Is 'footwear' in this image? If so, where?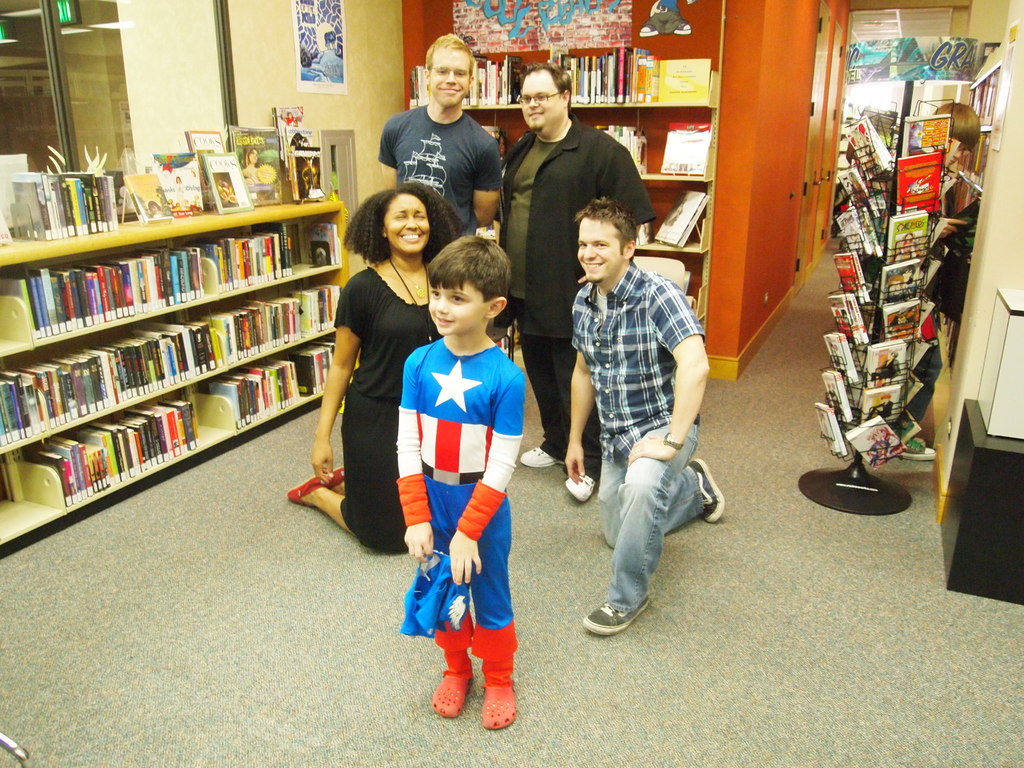
Yes, at detection(517, 445, 565, 465).
